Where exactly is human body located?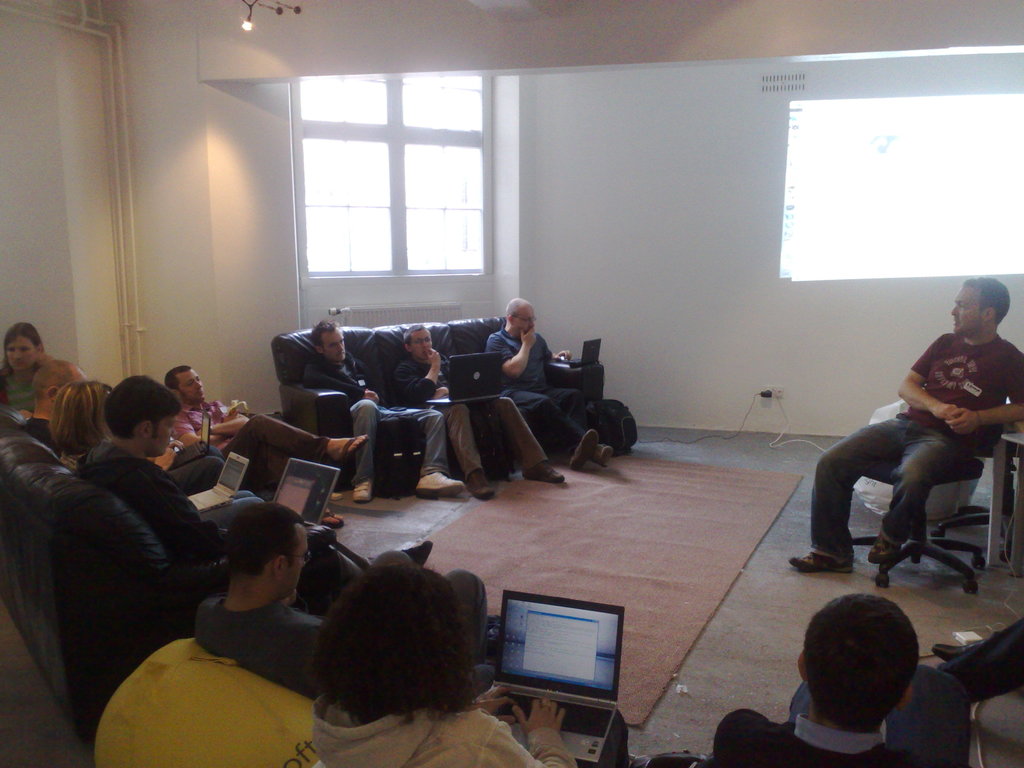
Its bounding box is crop(303, 351, 468, 503).
